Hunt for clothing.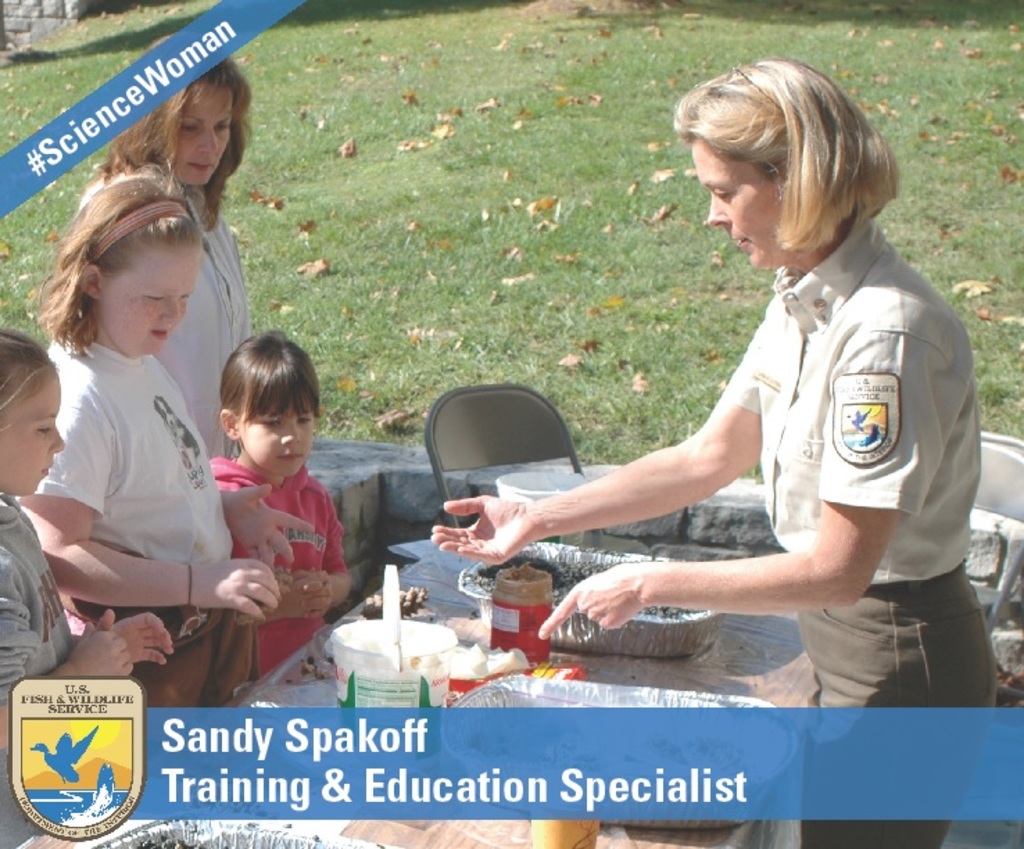
Hunted down at <box>716,218,1000,848</box>.
